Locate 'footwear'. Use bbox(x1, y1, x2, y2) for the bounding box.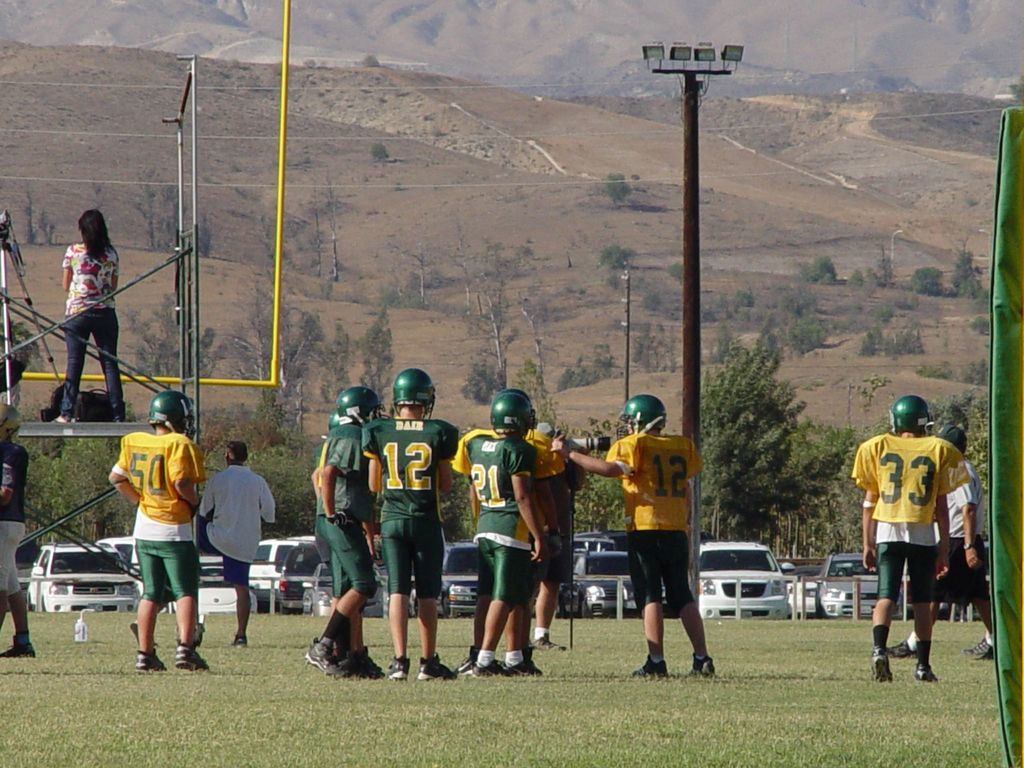
bbox(518, 662, 544, 679).
